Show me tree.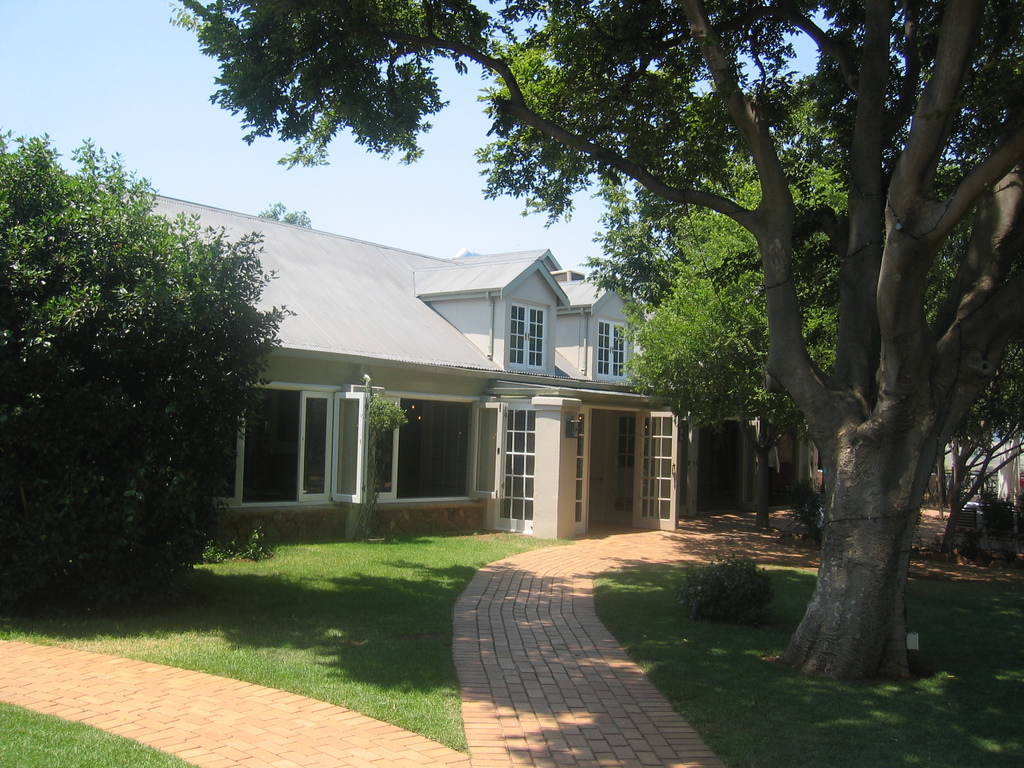
tree is here: {"x1": 20, "y1": 134, "x2": 269, "y2": 625}.
